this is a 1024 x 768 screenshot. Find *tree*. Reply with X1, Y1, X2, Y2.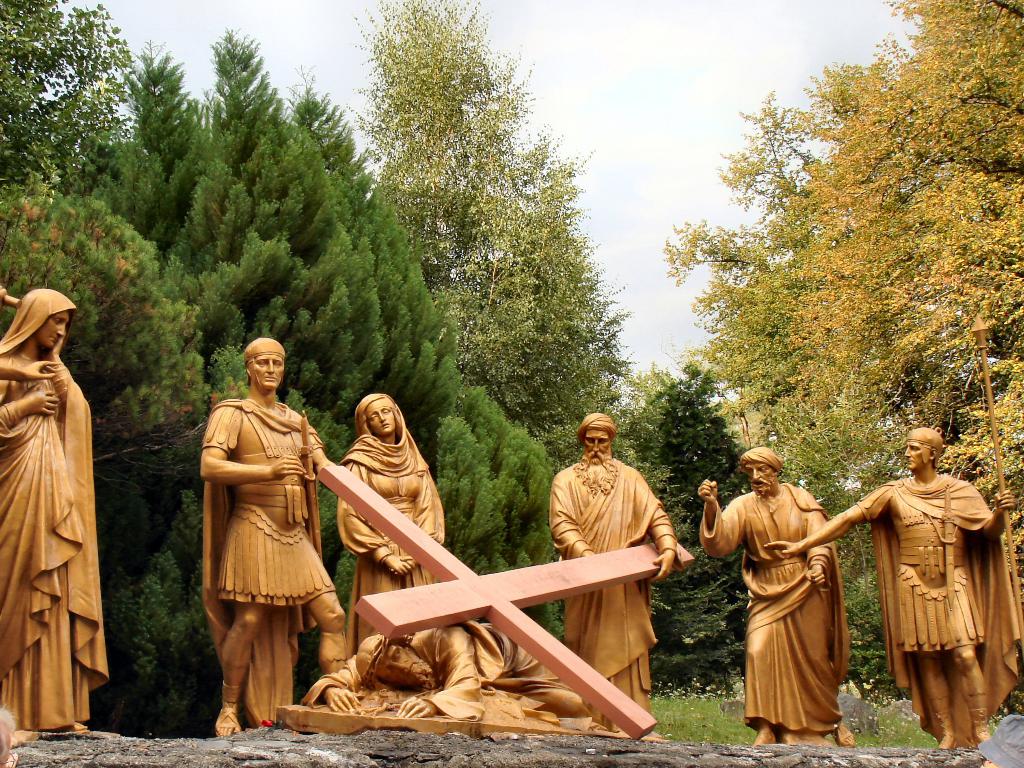
780, 0, 1023, 548.
